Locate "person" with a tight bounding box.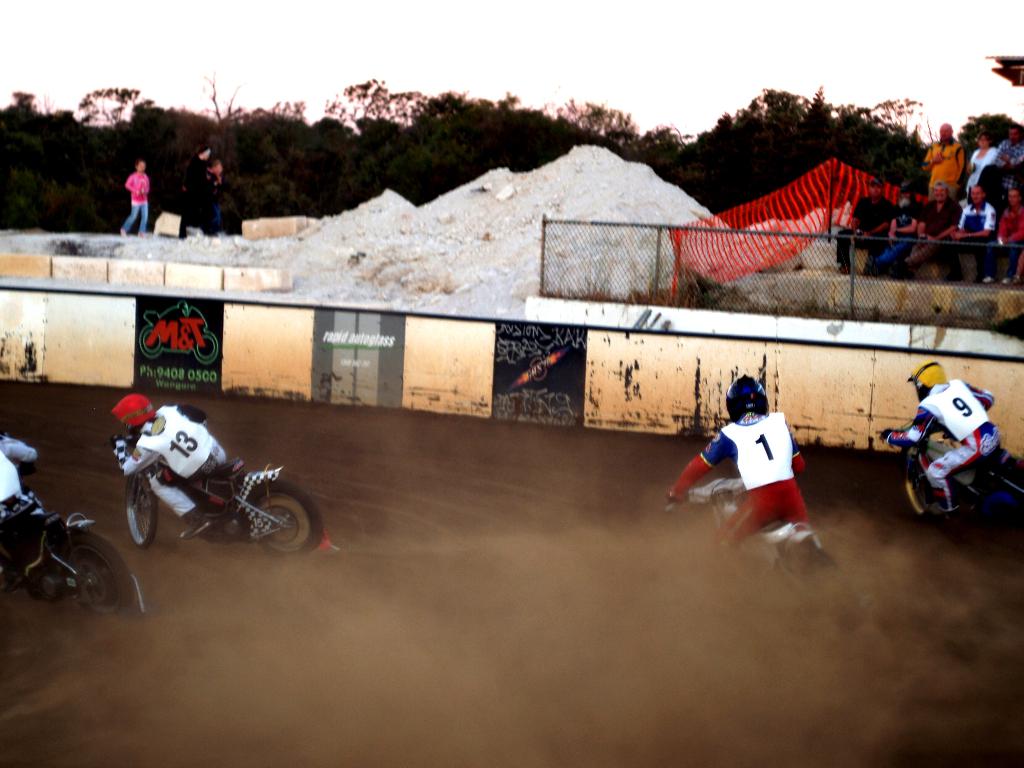
left=196, top=157, right=221, bottom=236.
